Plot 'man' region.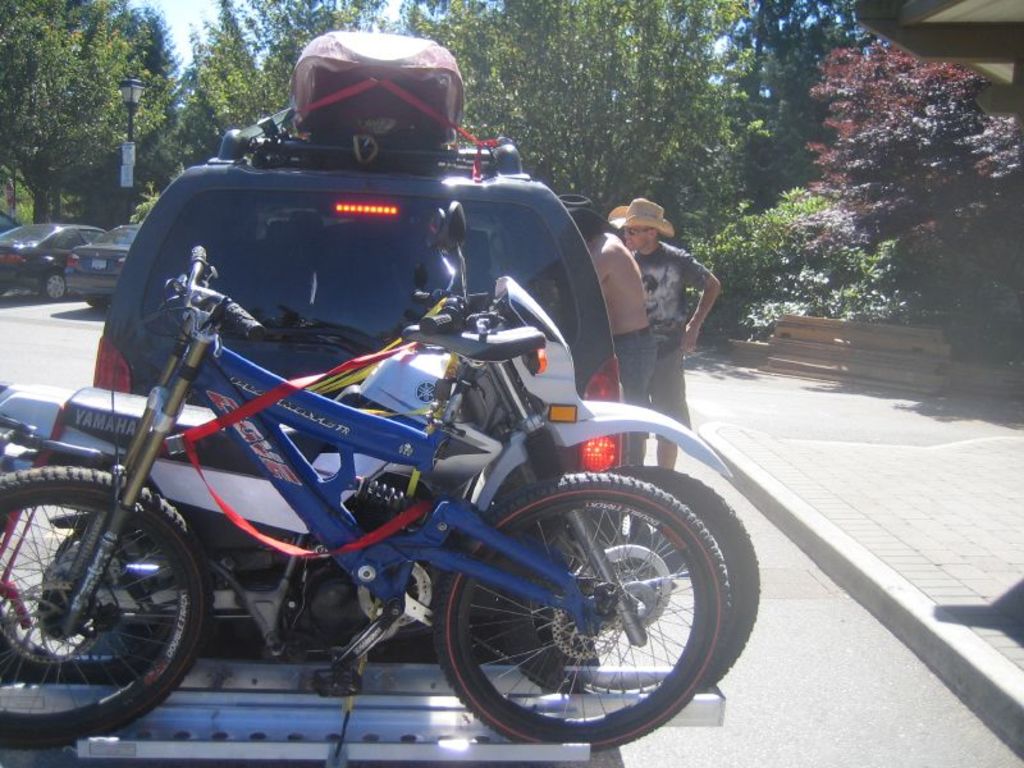
Plotted at BBox(575, 192, 663, 544).
